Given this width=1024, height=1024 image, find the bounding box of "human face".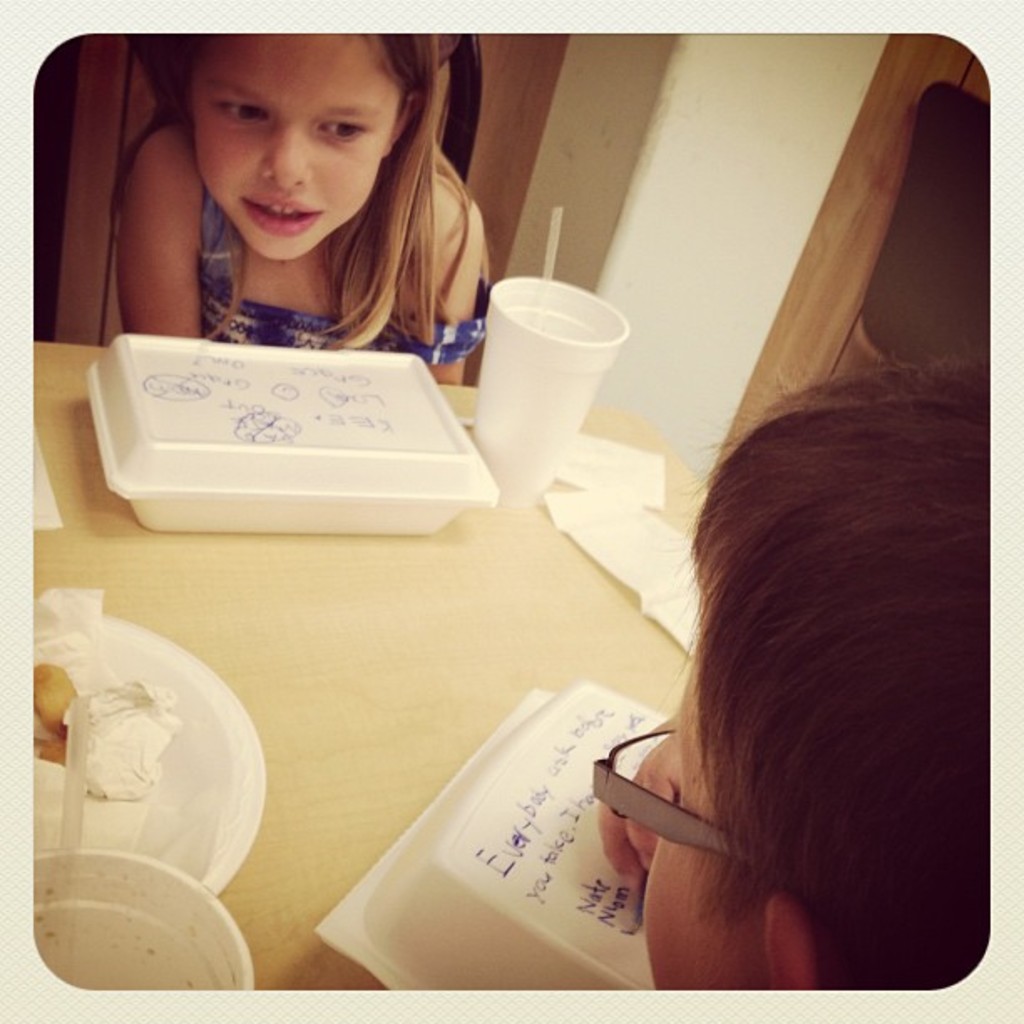
bbox(624, 654, 771, 992).
